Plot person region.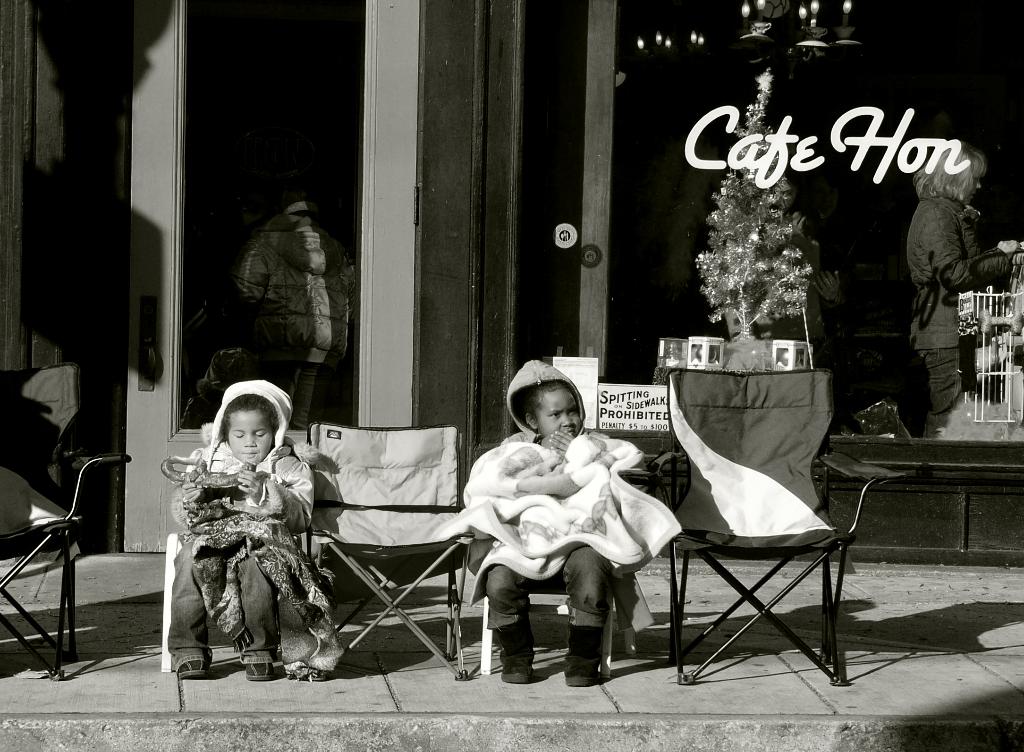
Plotted at (470, 356, 633, 687).
